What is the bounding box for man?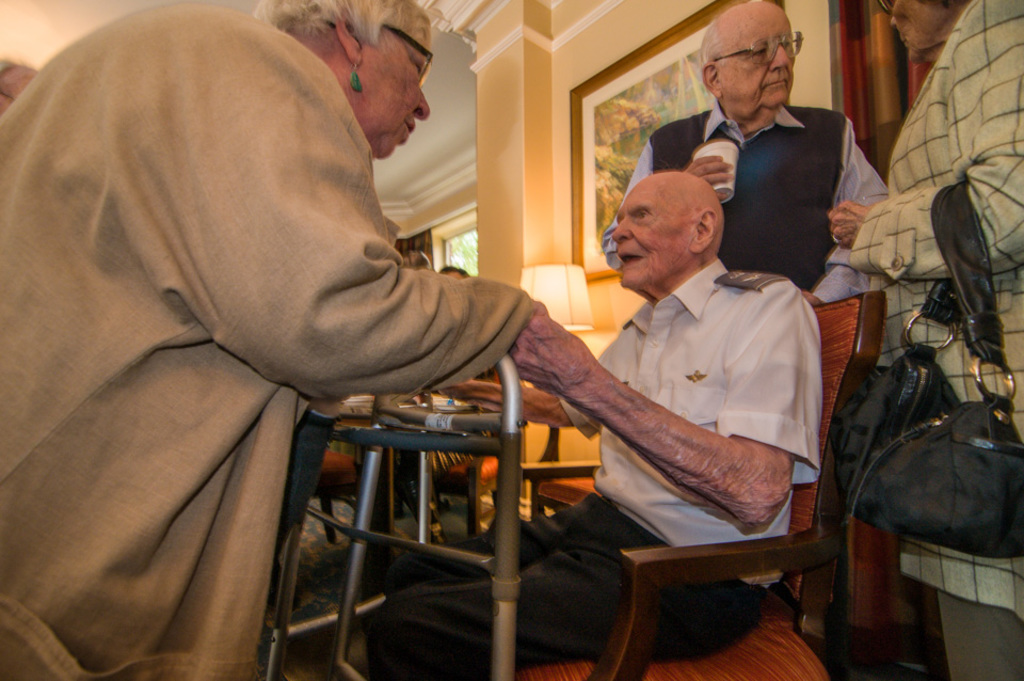
detection(334, 120, 836, 654).
